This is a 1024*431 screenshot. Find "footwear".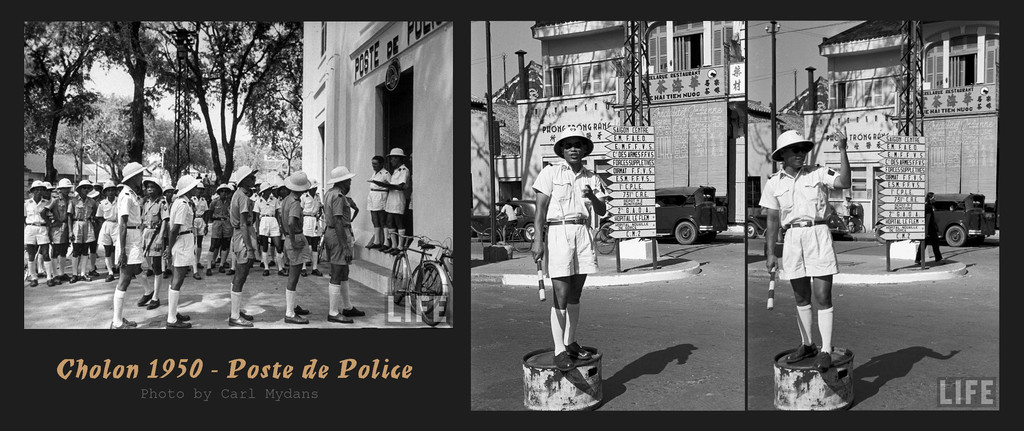
Bounding box: [46, 277, 54, 288].
